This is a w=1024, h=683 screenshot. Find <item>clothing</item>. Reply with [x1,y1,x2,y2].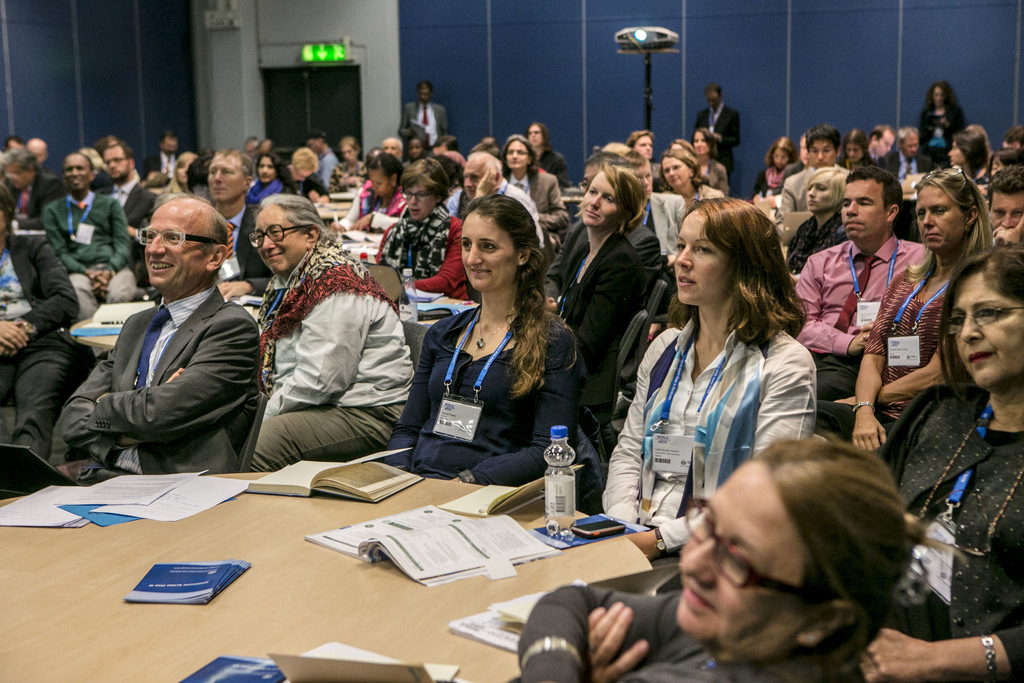
[102,179,158,243].
